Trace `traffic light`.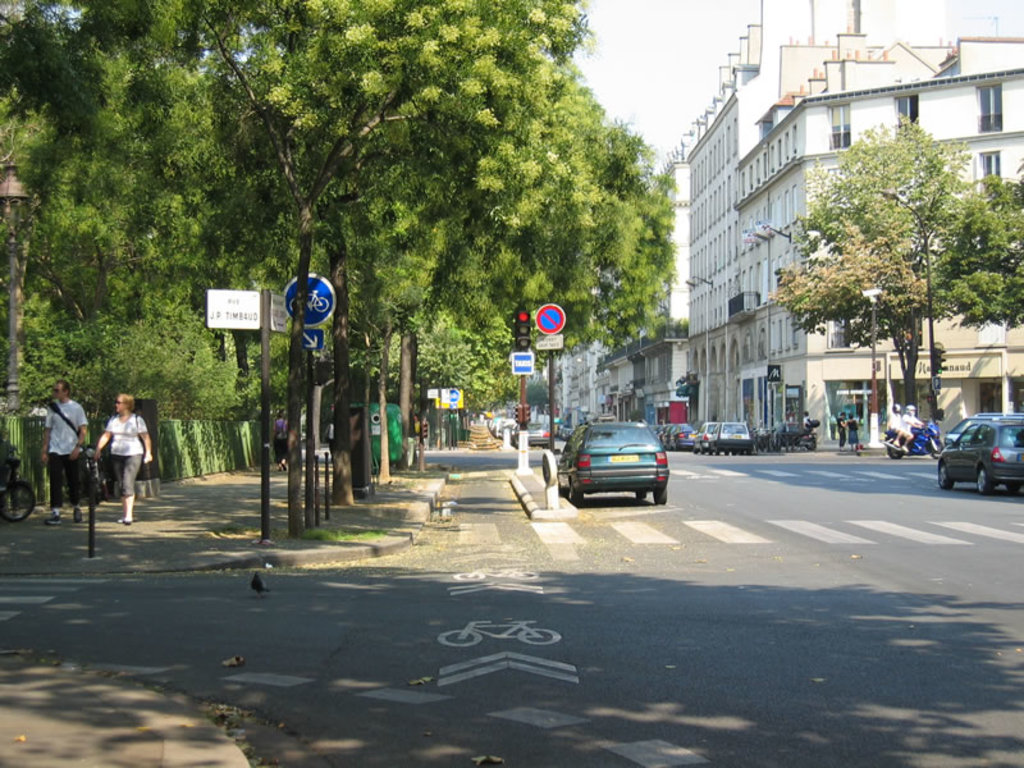
Traced to 513:402:520:424.
